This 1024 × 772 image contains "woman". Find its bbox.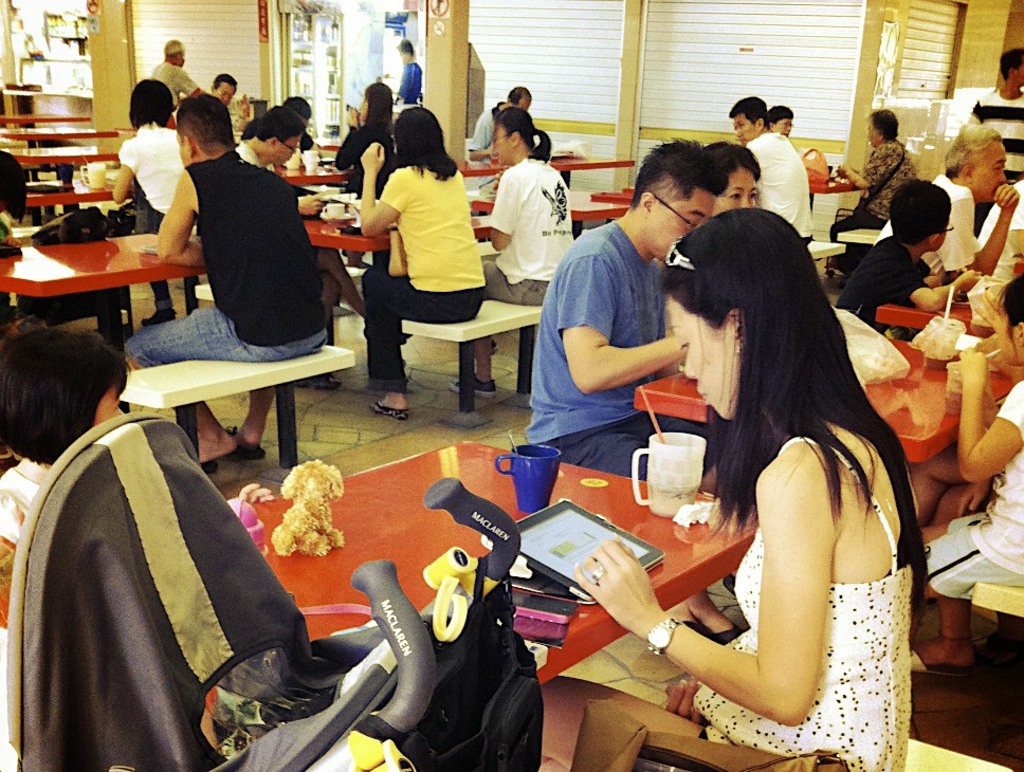
[x1=654, y1=163, x2=896, y2=771].
